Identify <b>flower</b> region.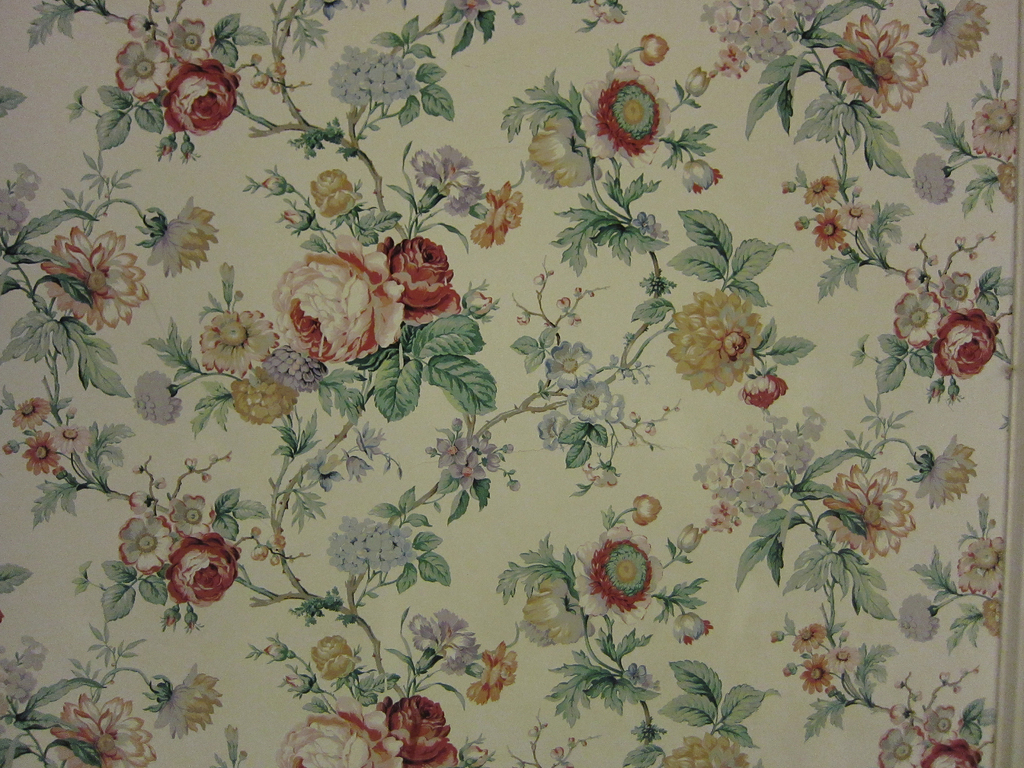
Region: x1=26, y1=435, x2=61, y2=486.
